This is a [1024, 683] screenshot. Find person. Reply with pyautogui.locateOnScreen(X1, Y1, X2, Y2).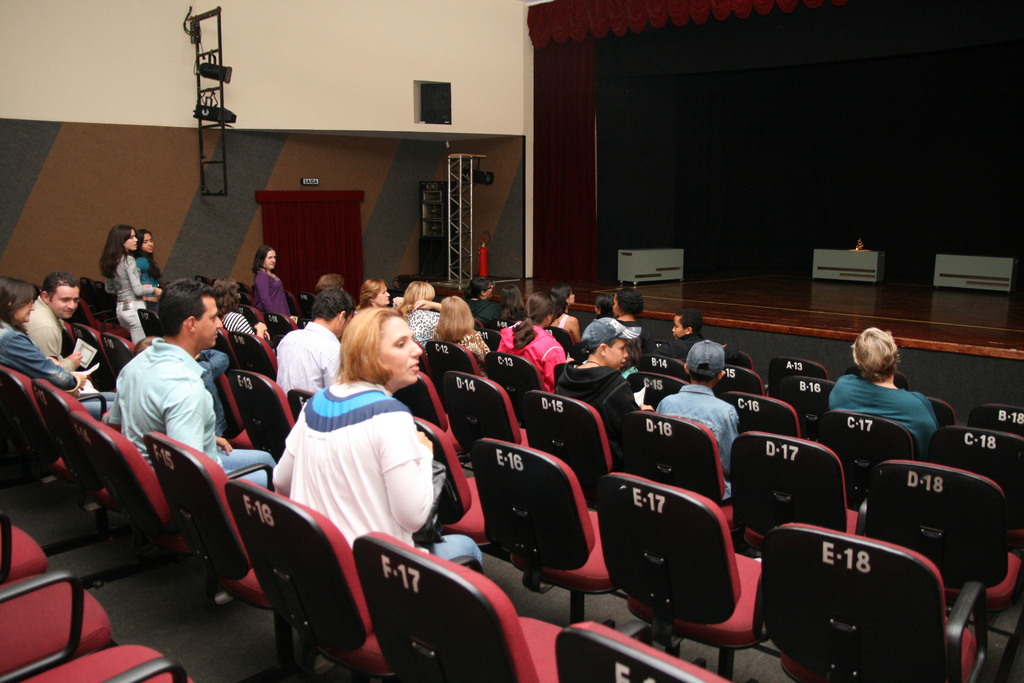
pyautogui.locateOnScreen(253, 247, 300, 317).
